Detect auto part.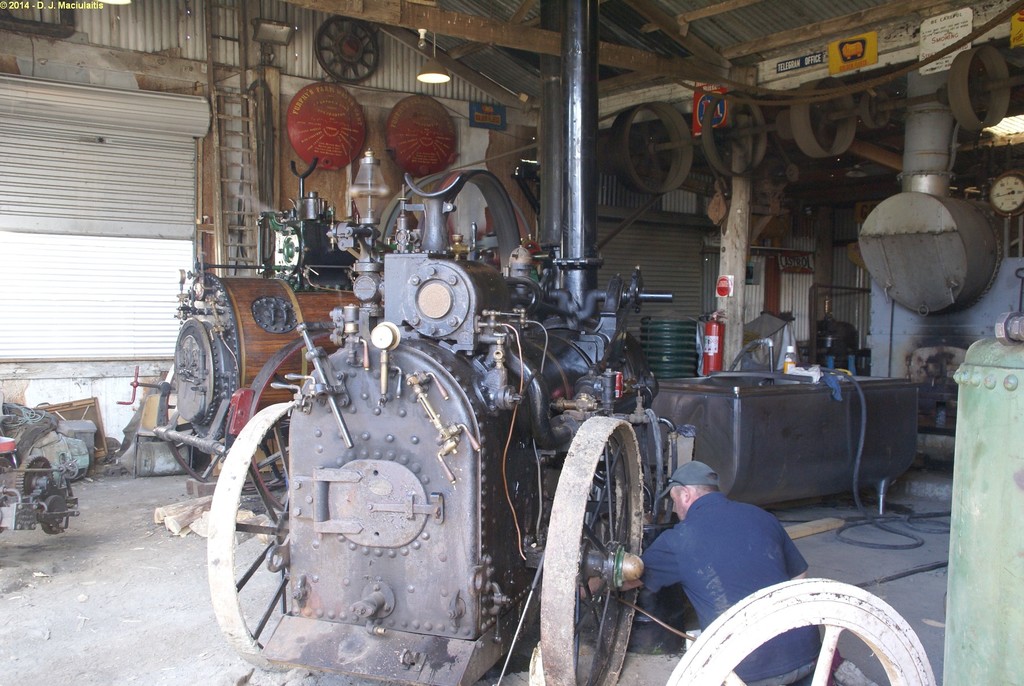
Detected at locate(663, 578, 943, 685).
